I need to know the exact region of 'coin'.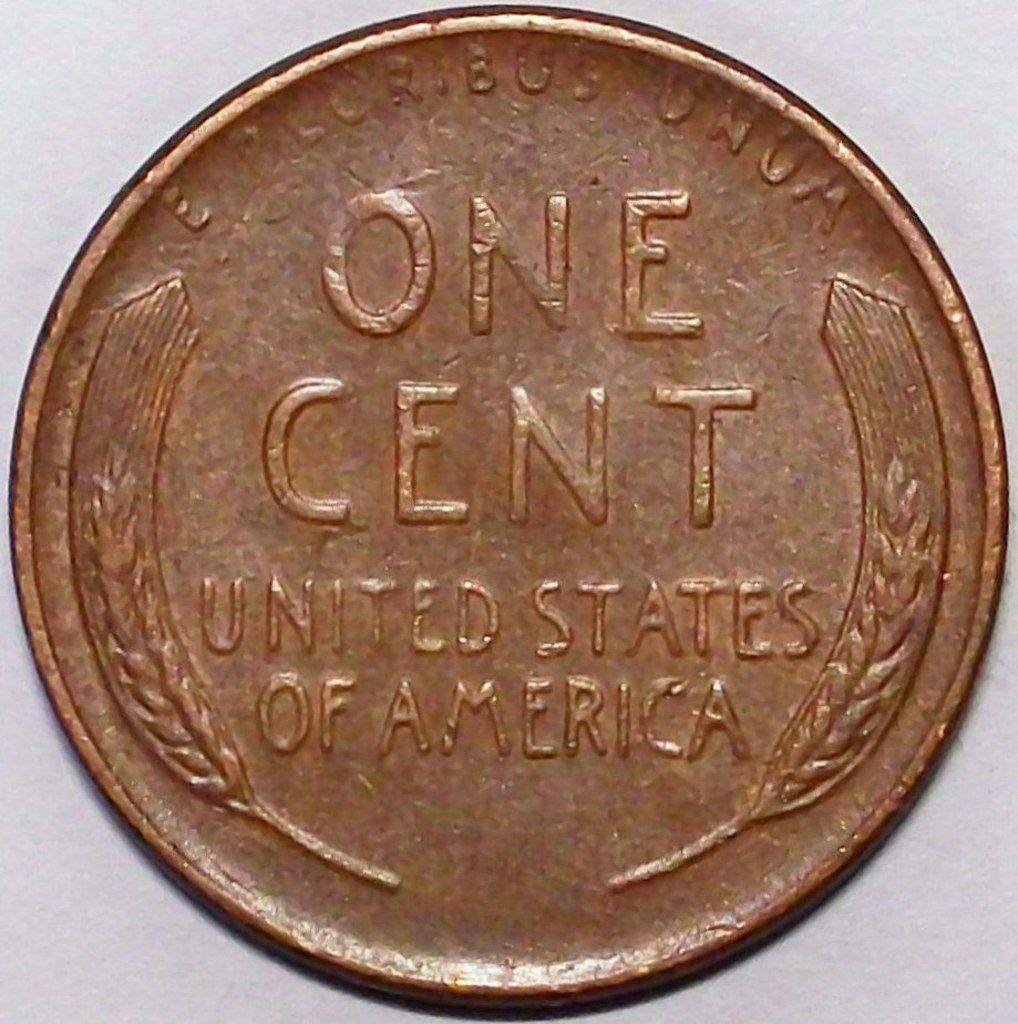
Region: bbox=[8, 0, 1008, 1007].
